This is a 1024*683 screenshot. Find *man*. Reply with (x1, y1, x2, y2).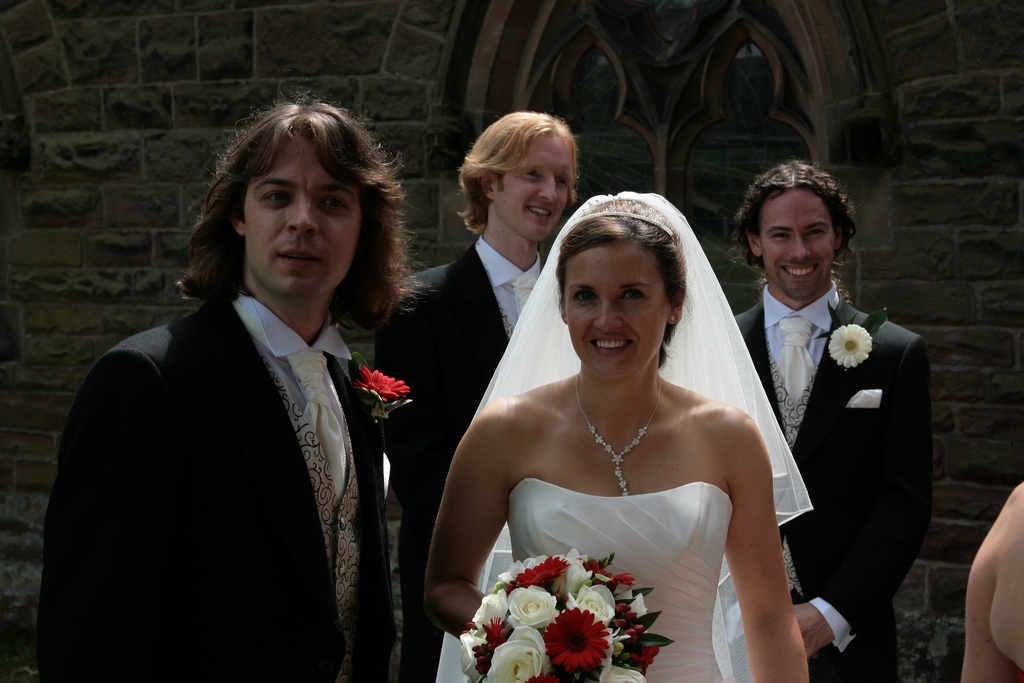
(735, 156, 933, 661).
